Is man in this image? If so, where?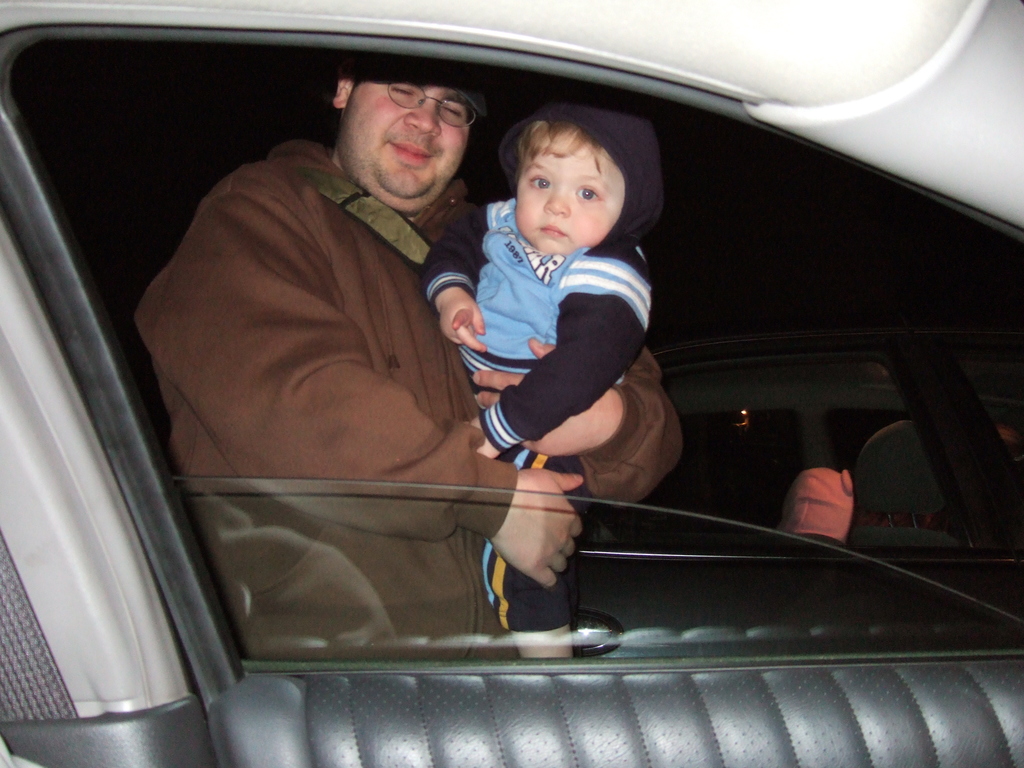
Yes, at 130,81,685,662.
